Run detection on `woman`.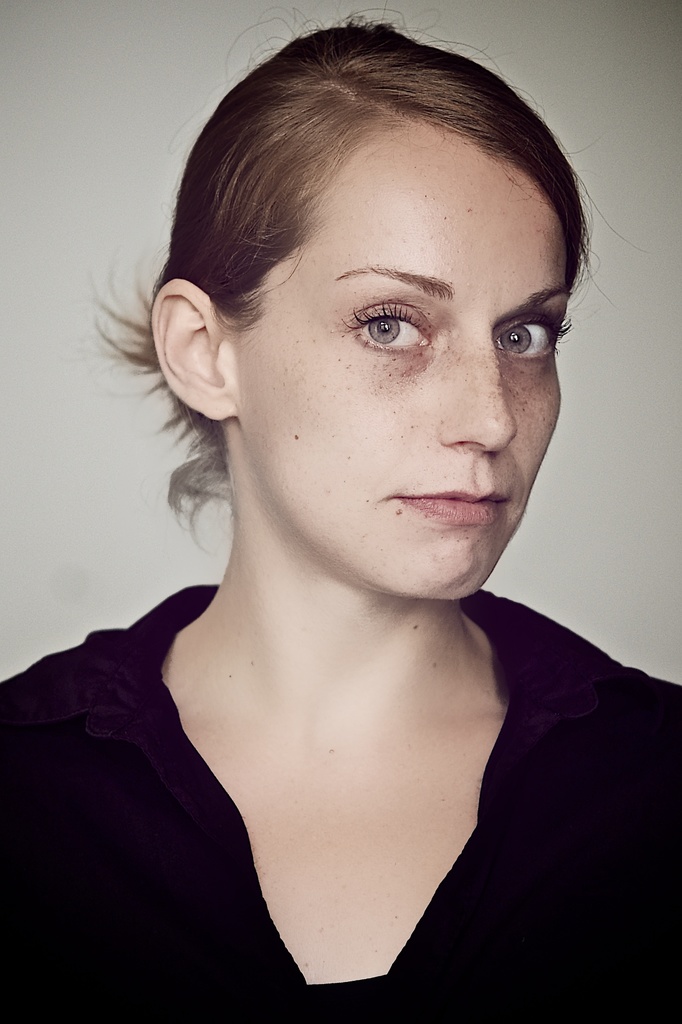
Result: BBox(0, 18, 681, 1023).
